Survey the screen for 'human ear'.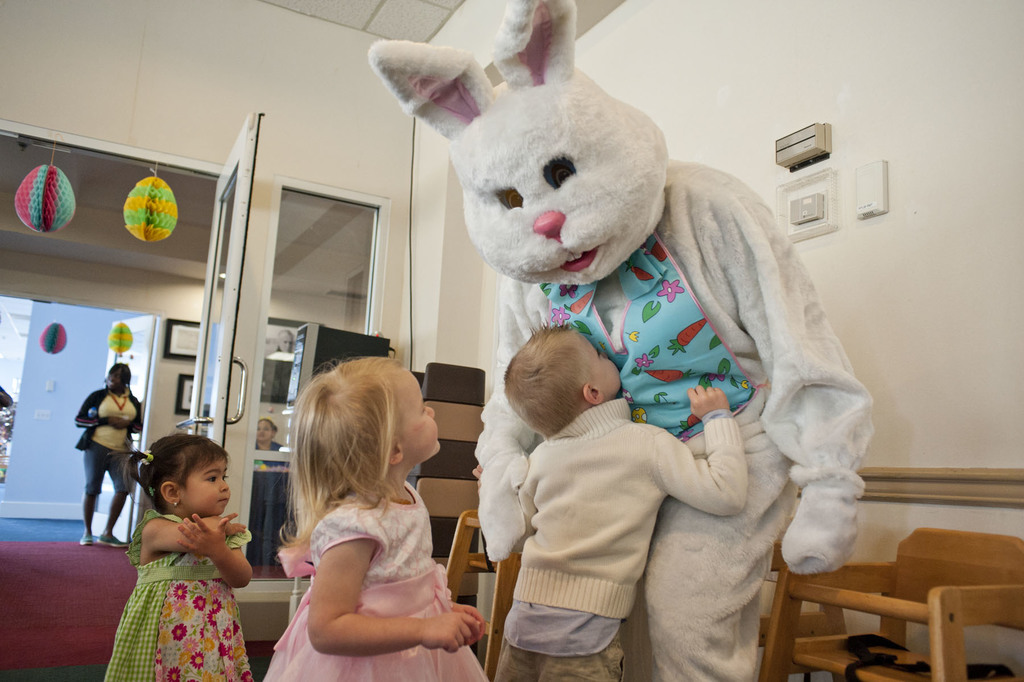
Survey found: {"left": 161, "top": 481, "right": 188, "bottom": 508}.
